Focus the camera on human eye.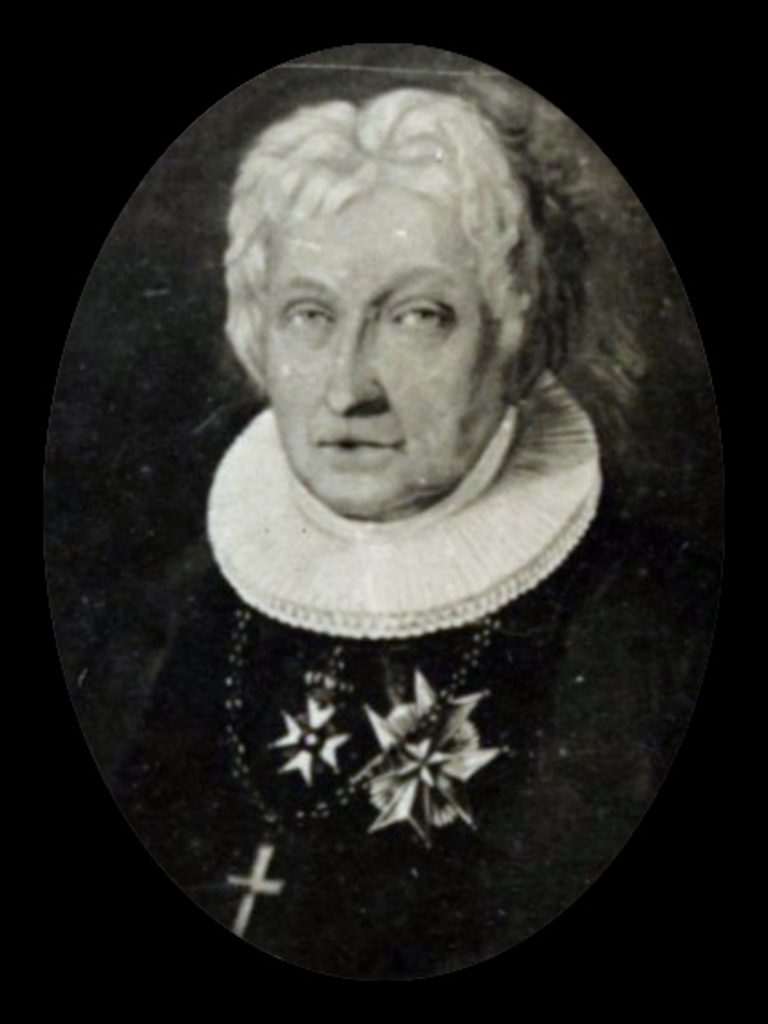
Focus region: BBox(273, 298, 329, 332).
